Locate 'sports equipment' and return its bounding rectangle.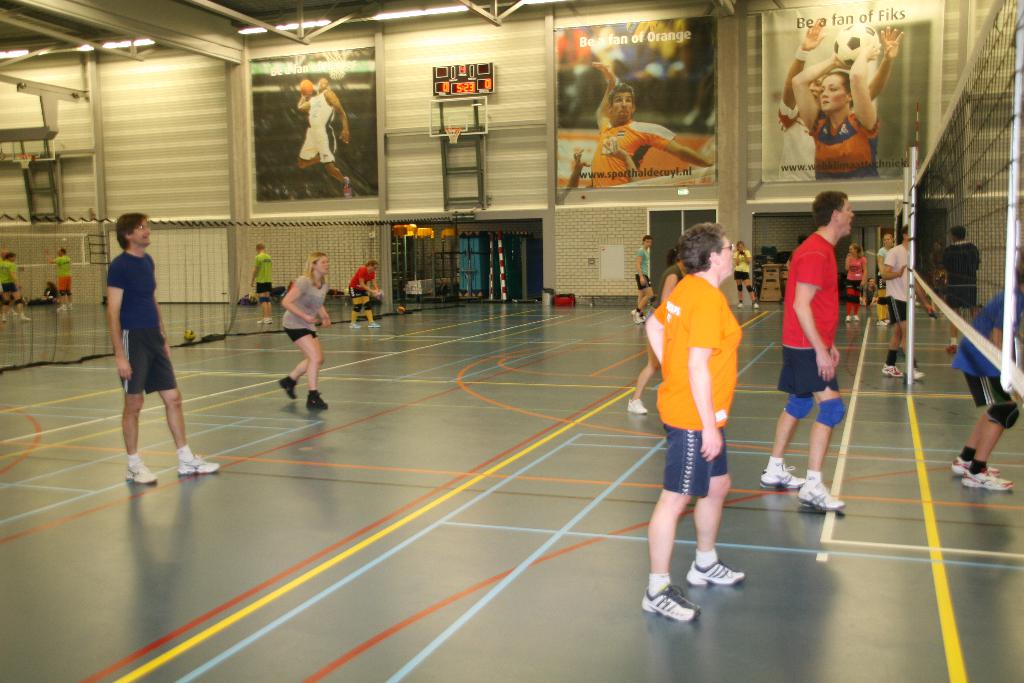
<bbox>175, 450, 225, 479</bbox>.
